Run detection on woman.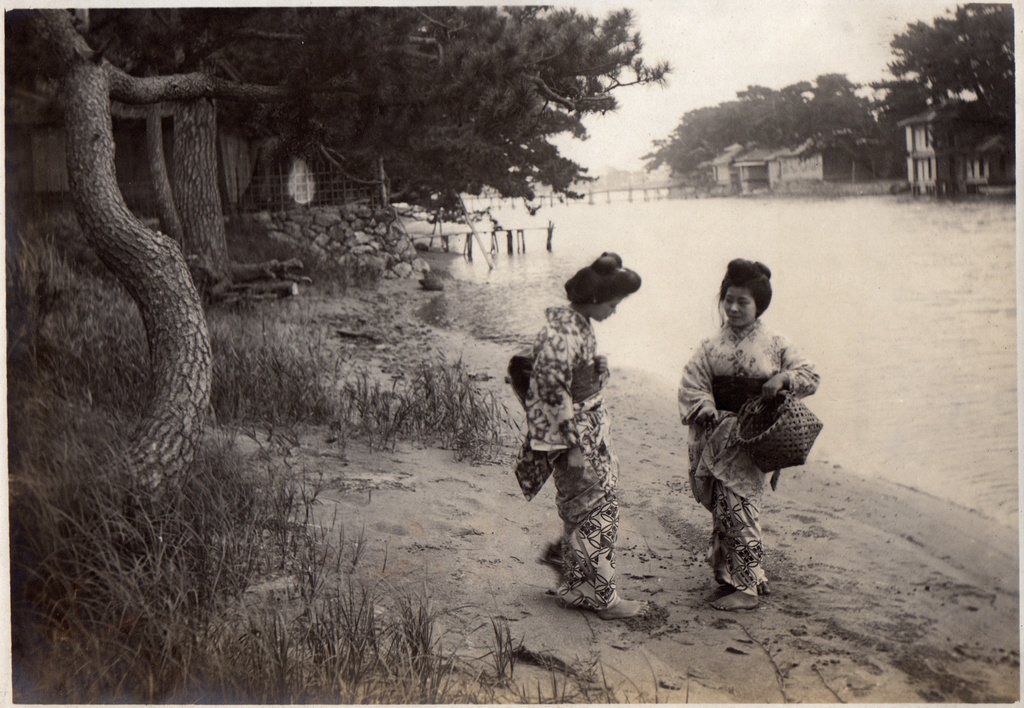
Result: (left=672, top=251, right=824, bottom=613).
